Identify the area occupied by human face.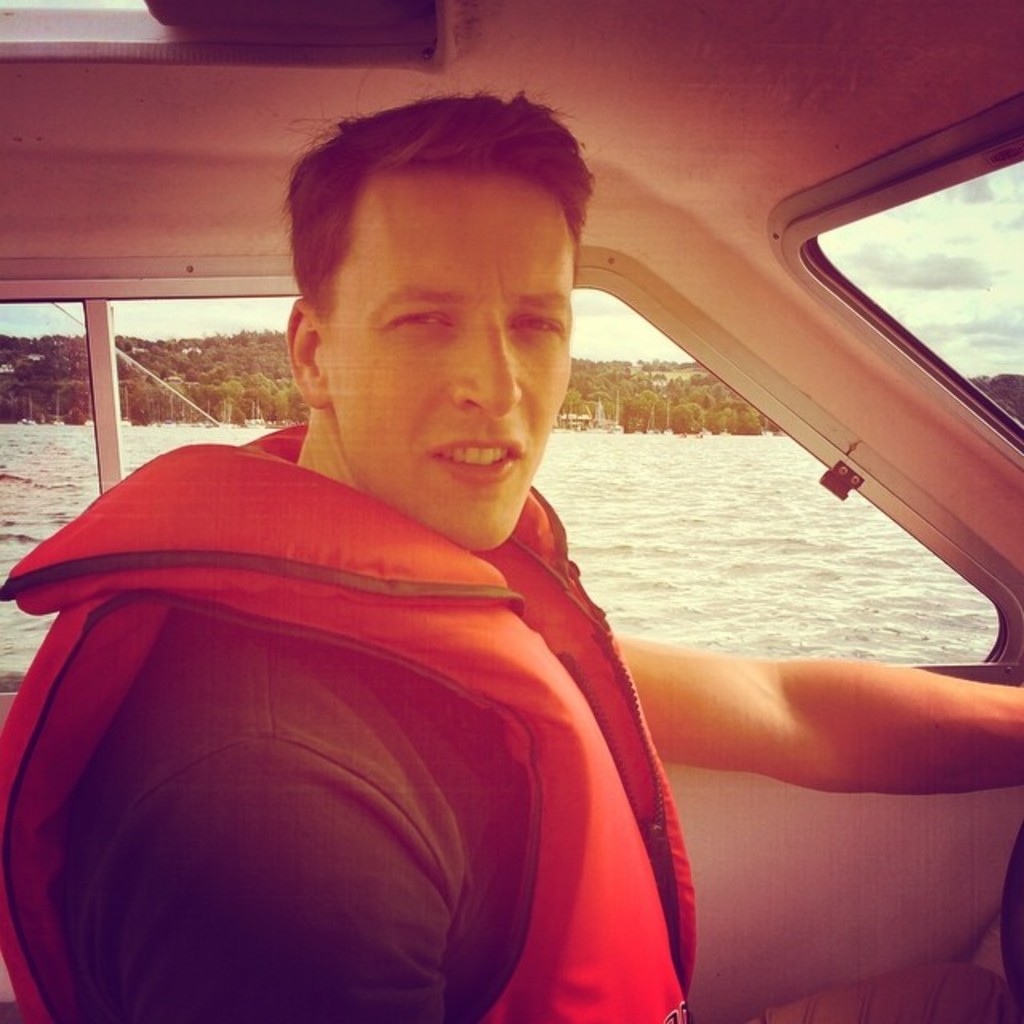
Area: Rect(323, 170, 578, 558).
